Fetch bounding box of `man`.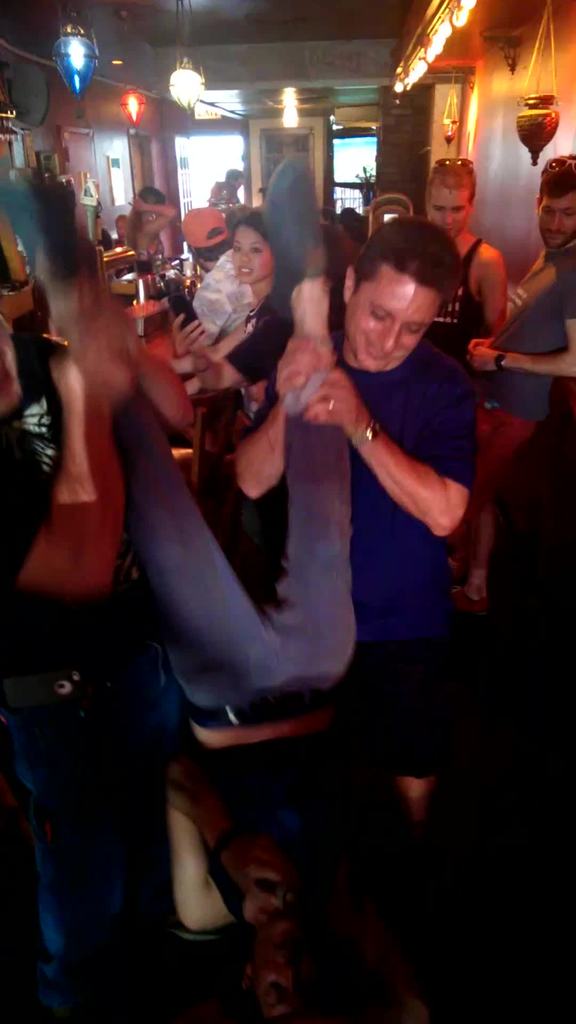
Bbox: (x1=456, y1=160, x2=575, y2=586).
